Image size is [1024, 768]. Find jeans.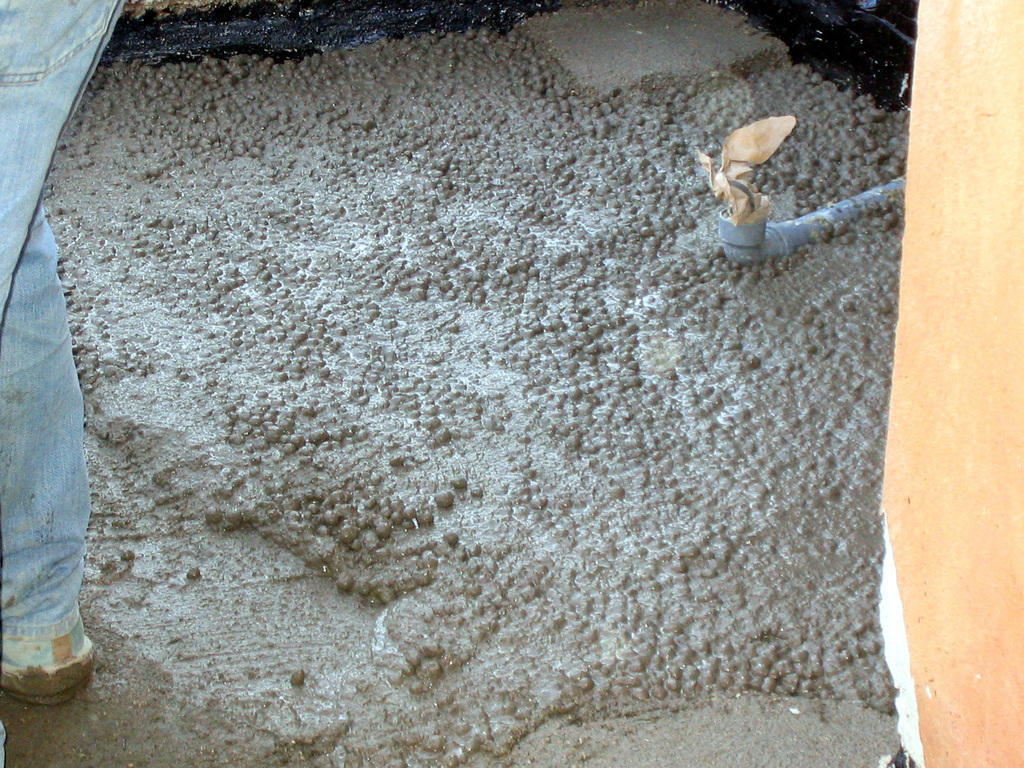
left=0, top=0, right=122, bottom=646.
